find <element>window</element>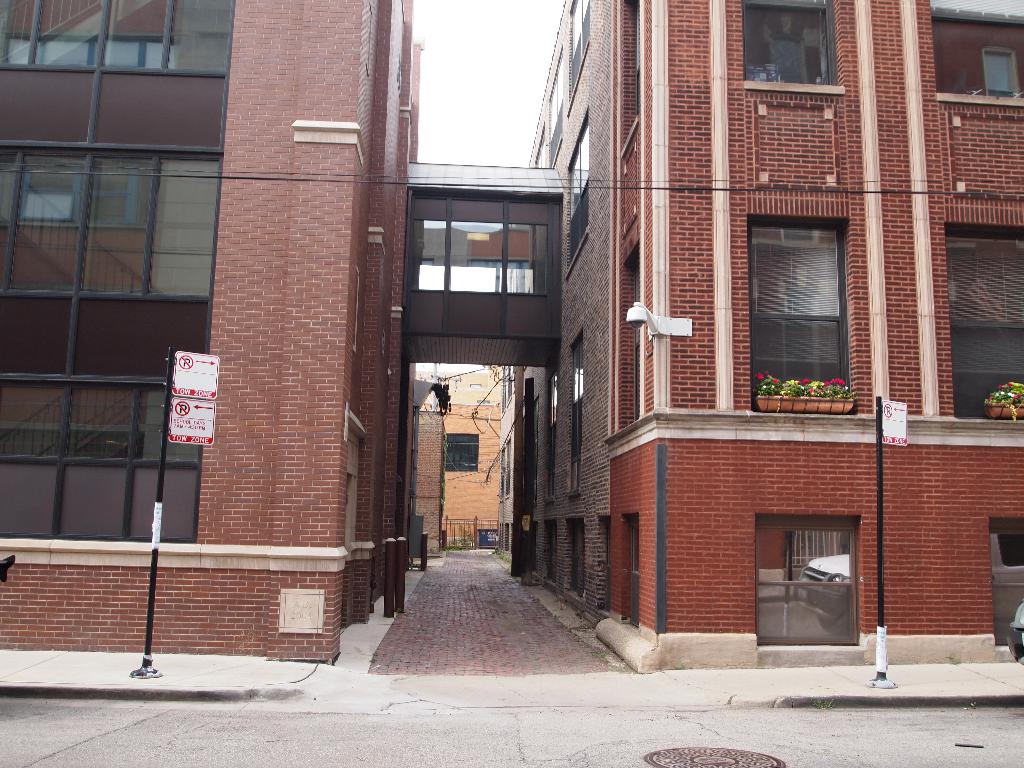
[565, 0, 591, 115]
